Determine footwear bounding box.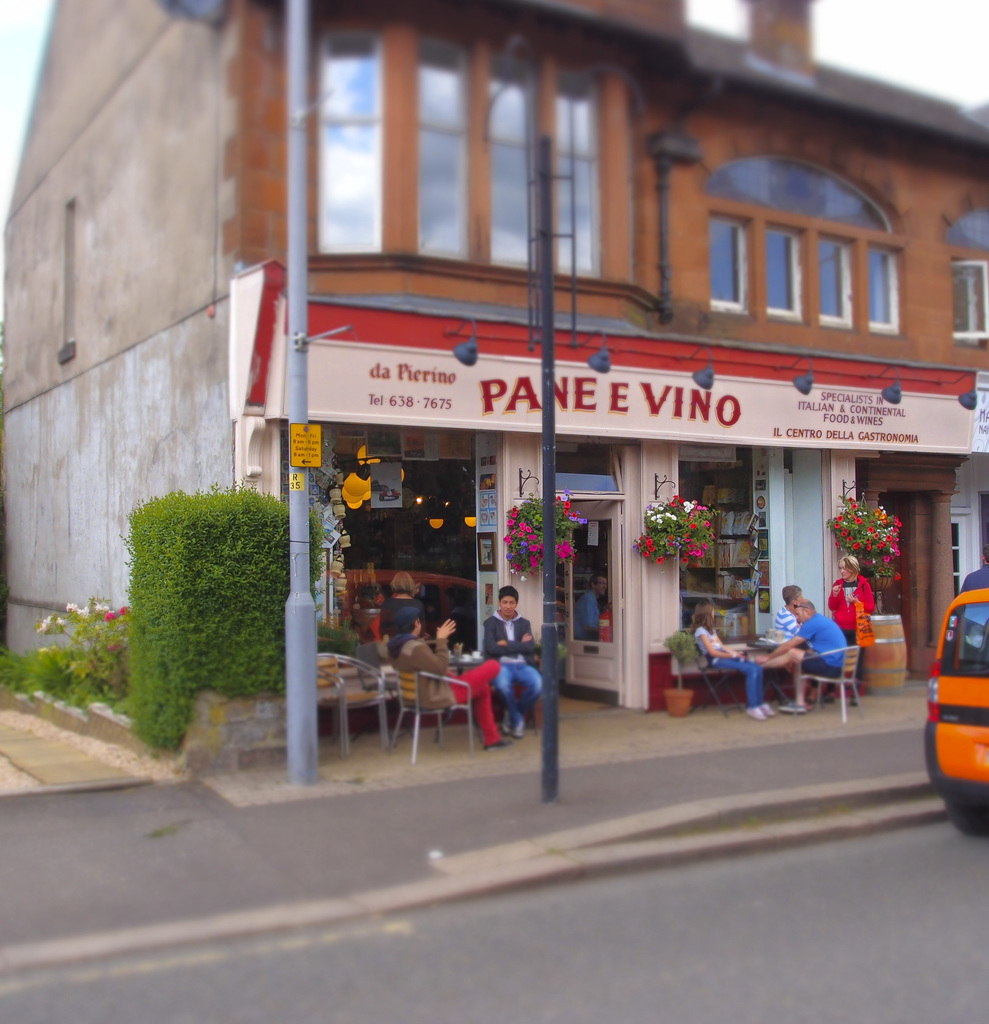
Determined: detection(501, 708, 509, 734).
